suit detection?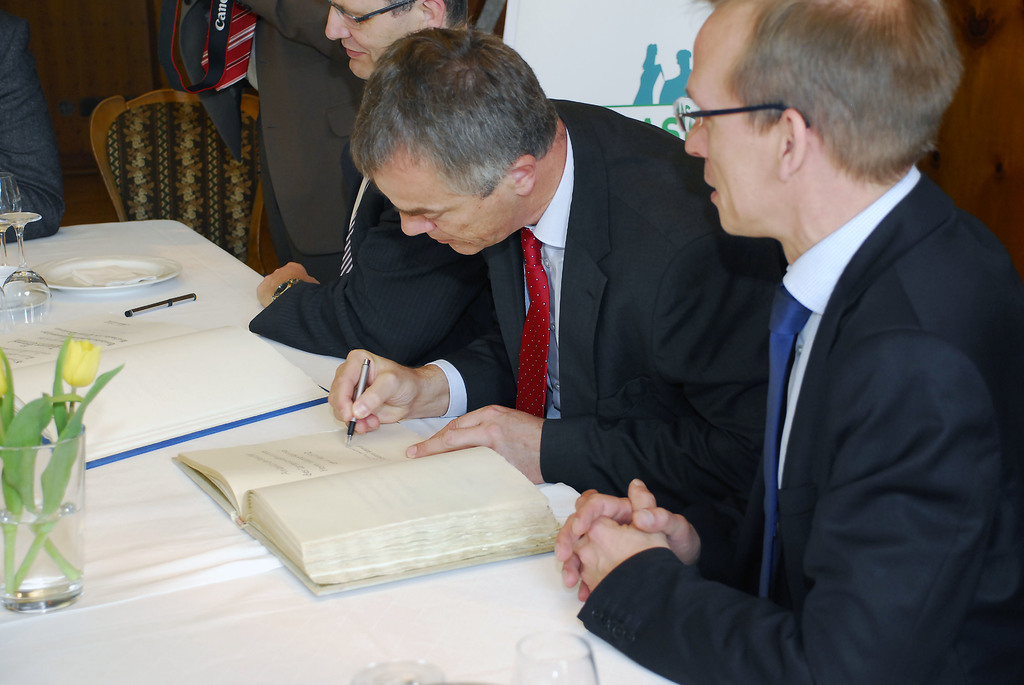
0:12:67:243
